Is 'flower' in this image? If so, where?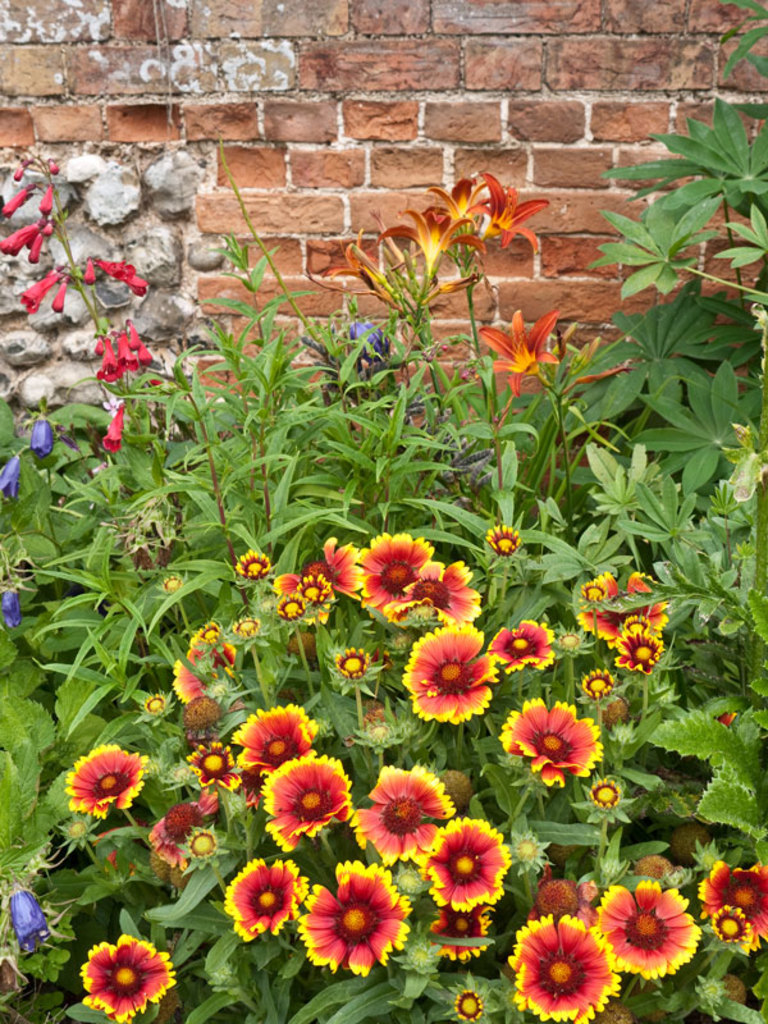
Yes, at crop(221, 863, 311, 945).
